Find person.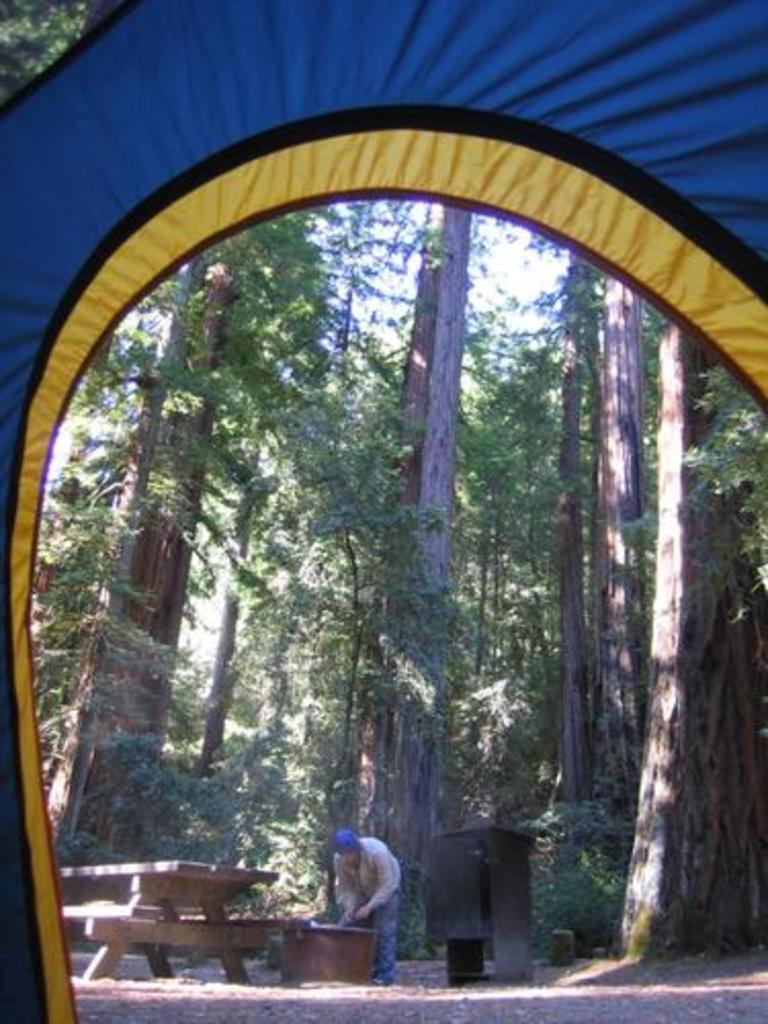
x1=332 y1=831 x2=403 y2=981.
